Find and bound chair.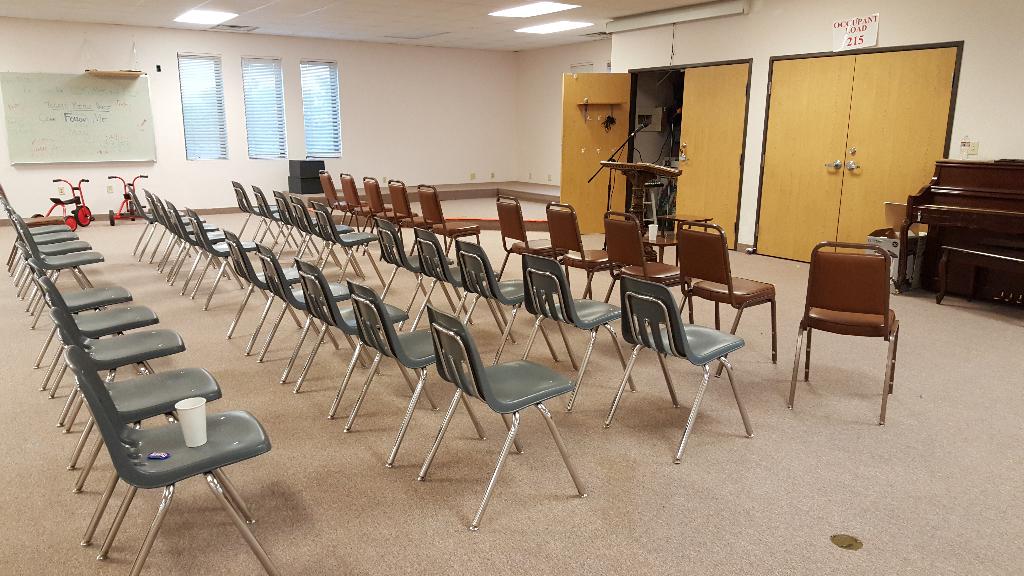
Bound: BBox(232, 180, 282, 239).
